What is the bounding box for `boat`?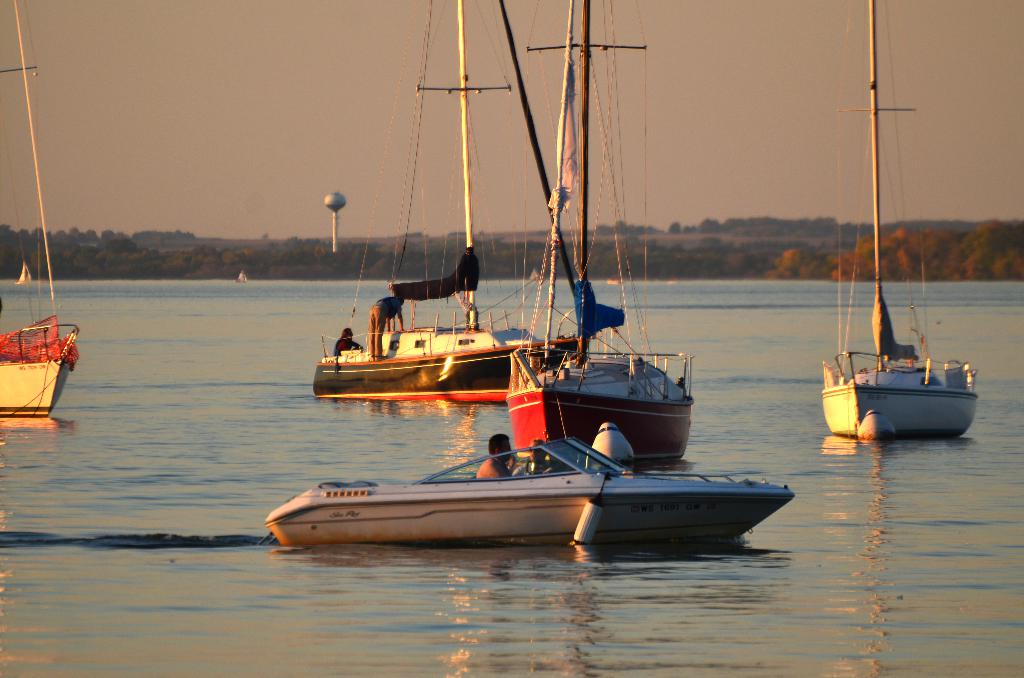
(x1=312, y1=1, x2=545, y2=403).
